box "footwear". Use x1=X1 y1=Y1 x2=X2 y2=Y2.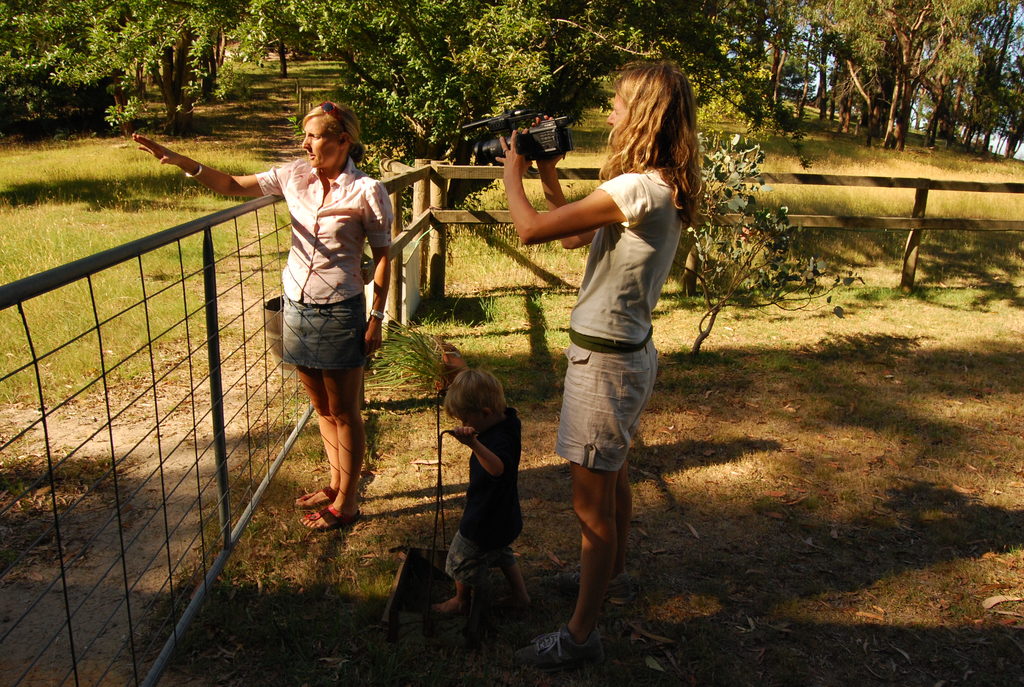
x1=553 y1=566 x2=635 y2=606.
